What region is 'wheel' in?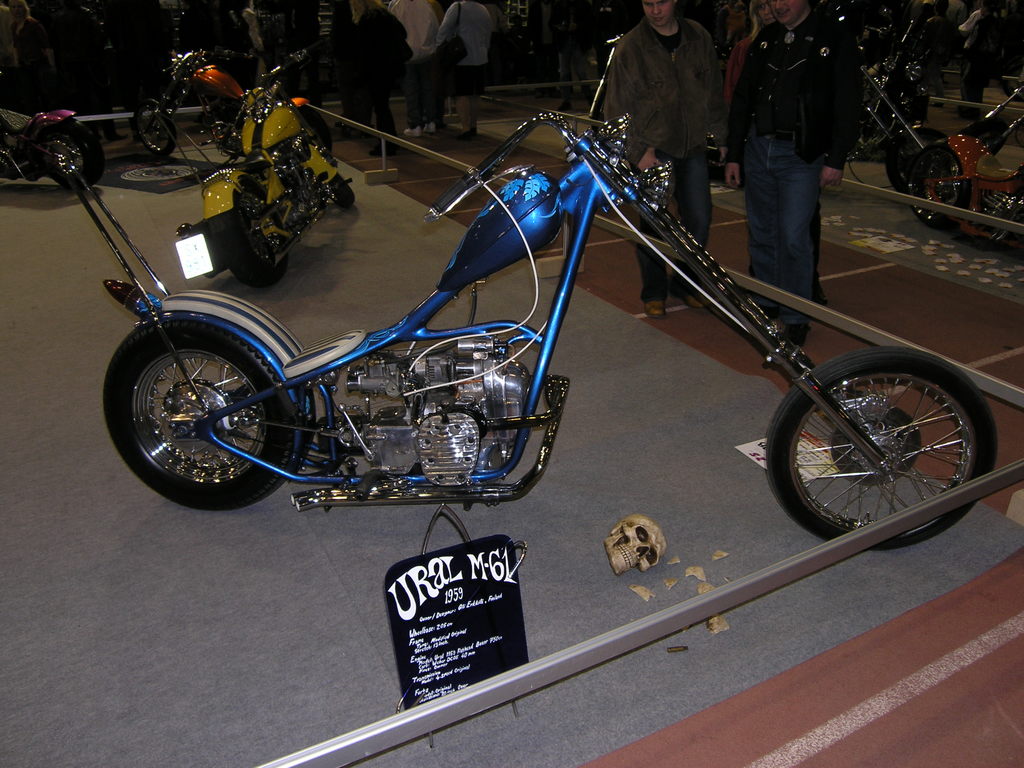
bbox=[237, 188, 285, 289].
